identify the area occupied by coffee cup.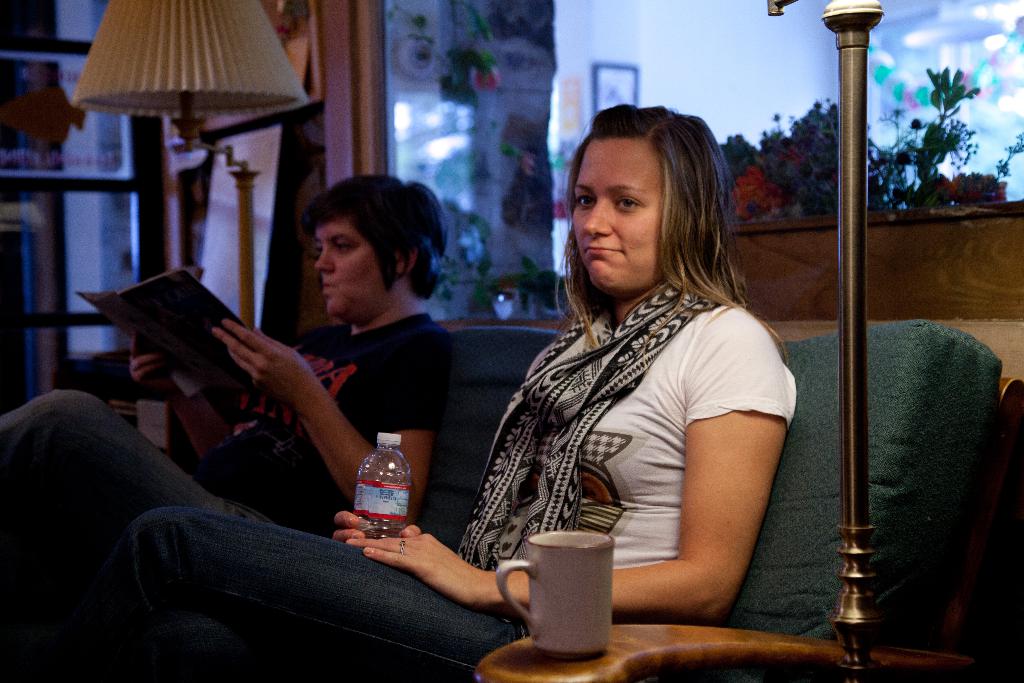
Area: [x1=493, y1=530, x2=615, y2=662].
